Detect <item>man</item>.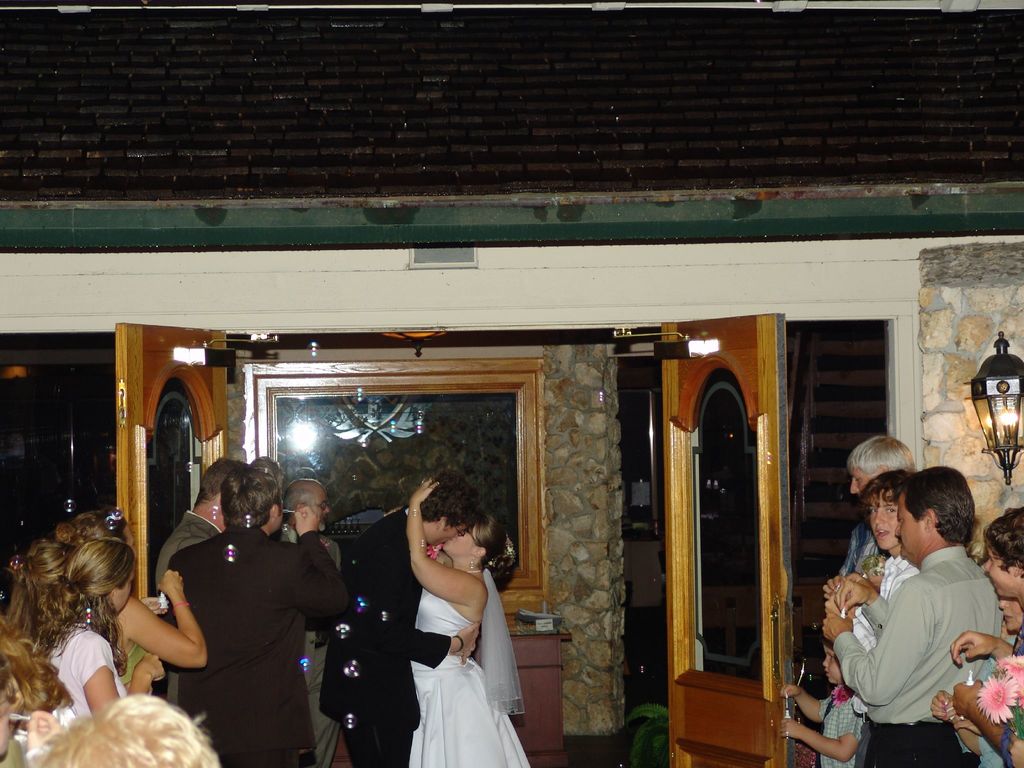
Detected at pyautogui.locateOnScreen(271, 488, 342, 767).
